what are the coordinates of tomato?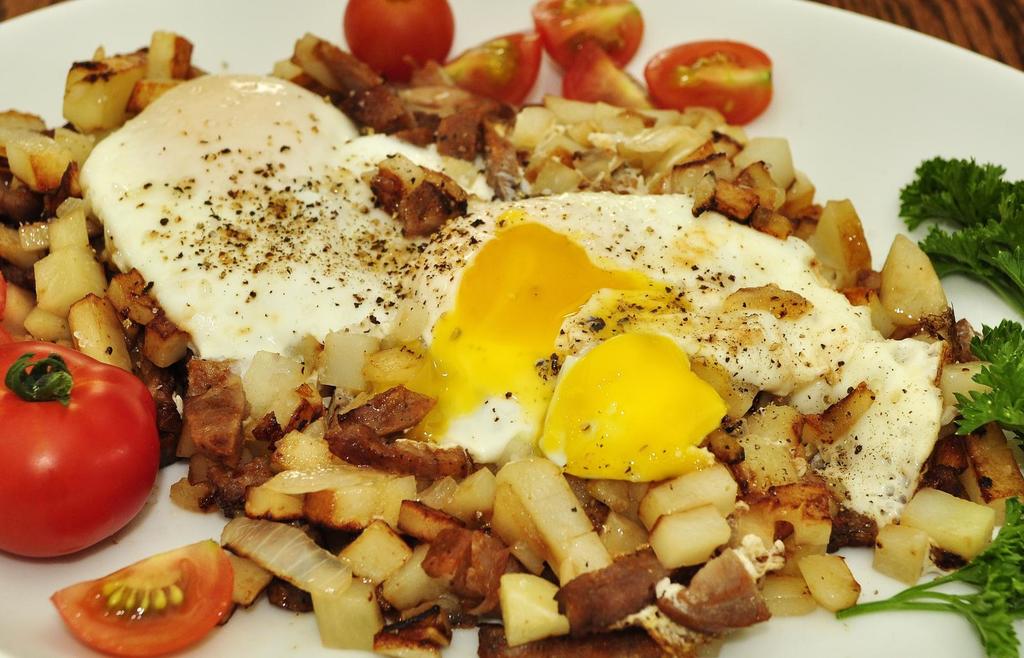
rect(53, 536, 231, 657).
